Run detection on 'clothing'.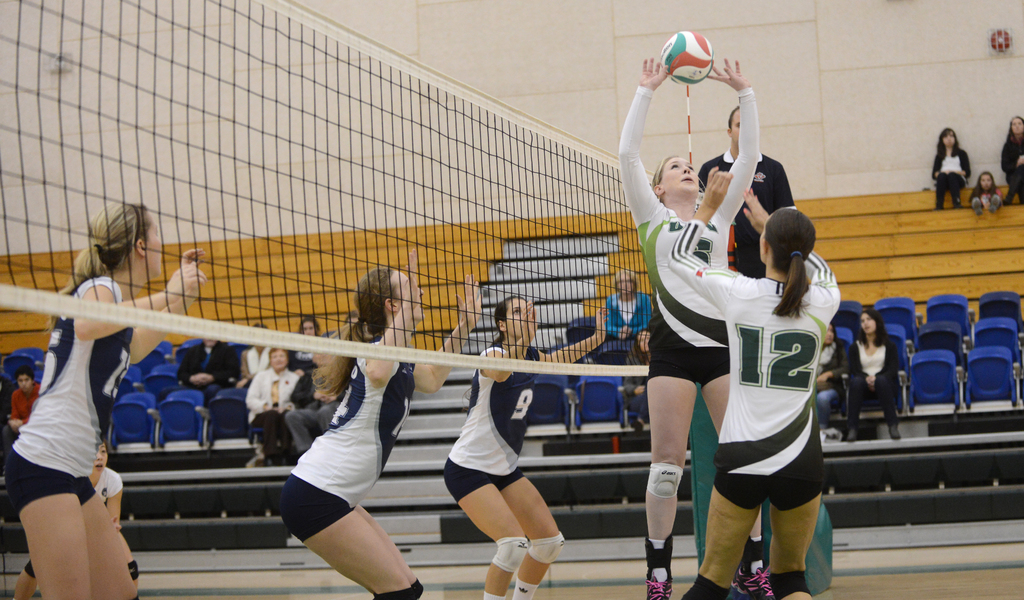
Result: (x1=844, y1=327, x2=901, y2=423).
